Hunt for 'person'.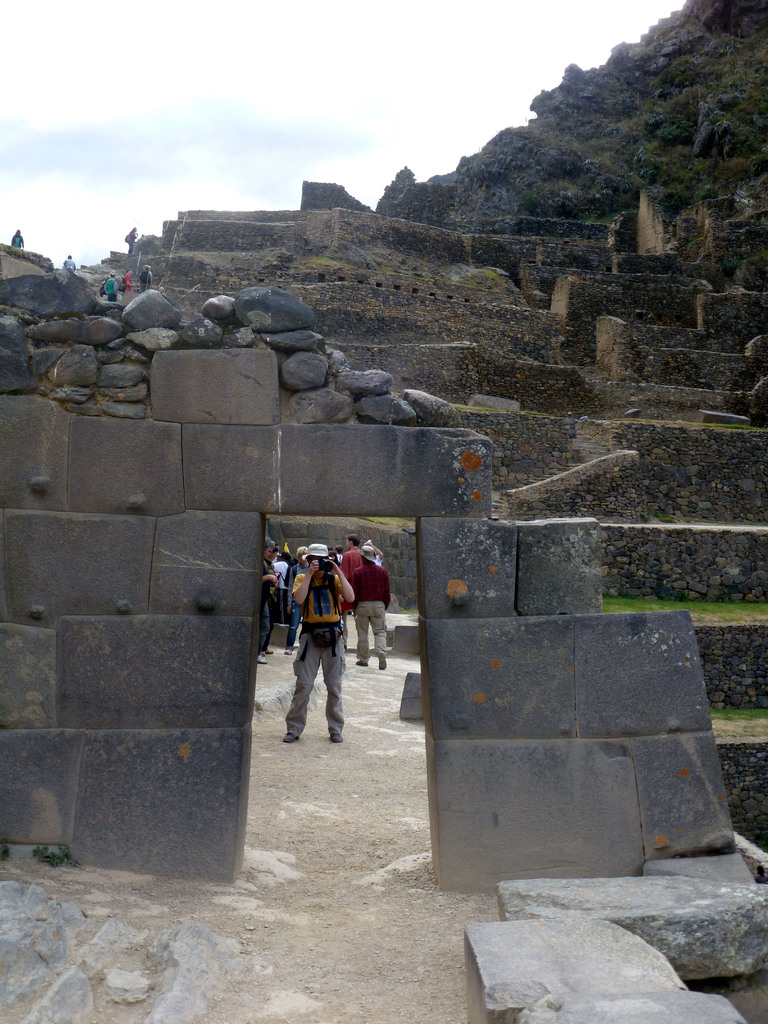
Hunted down at [282,545,357,740].
